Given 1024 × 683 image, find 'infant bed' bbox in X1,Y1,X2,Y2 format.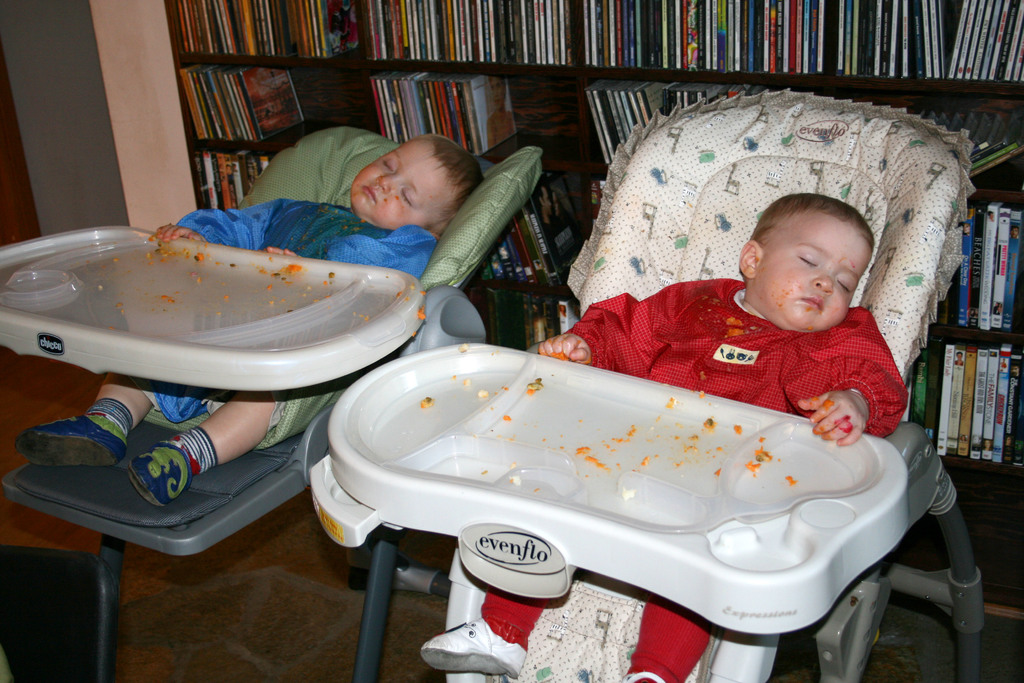
312,86,985,682.
